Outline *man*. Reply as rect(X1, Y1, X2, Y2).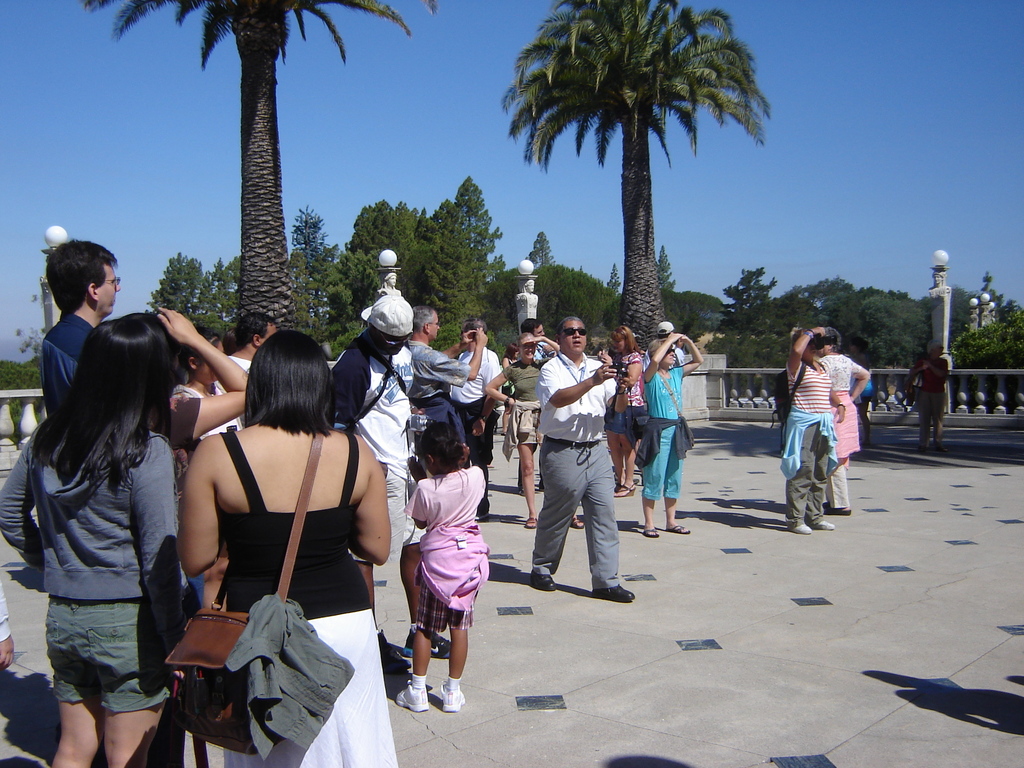
rect(911, 346, 948, 452).
